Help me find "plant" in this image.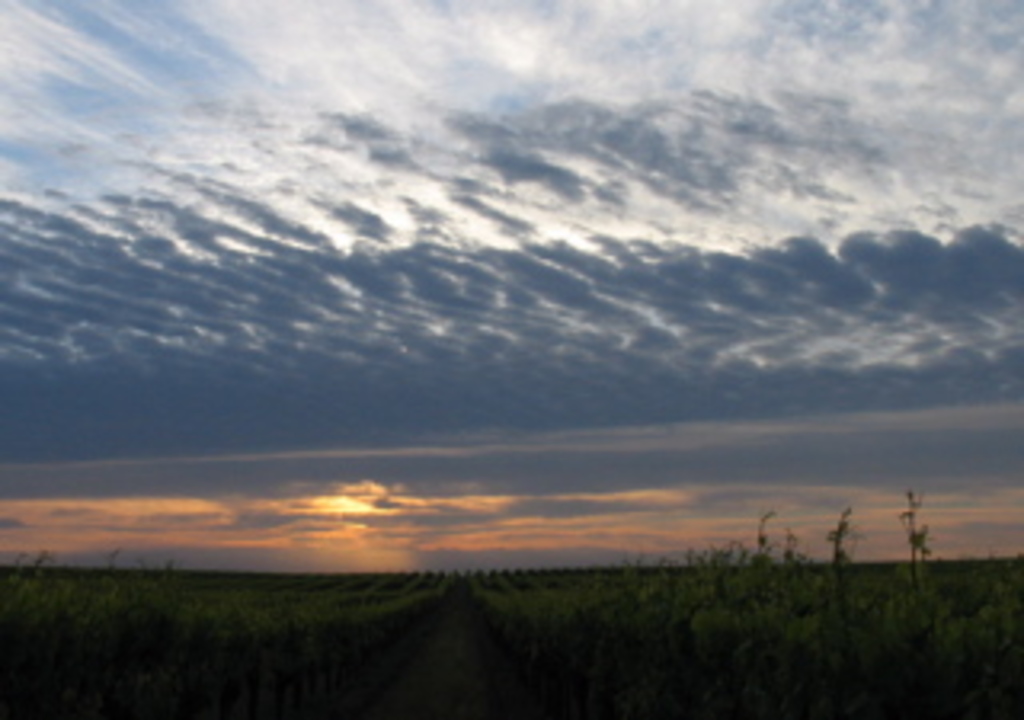
Found it: 816,496,864,634.
